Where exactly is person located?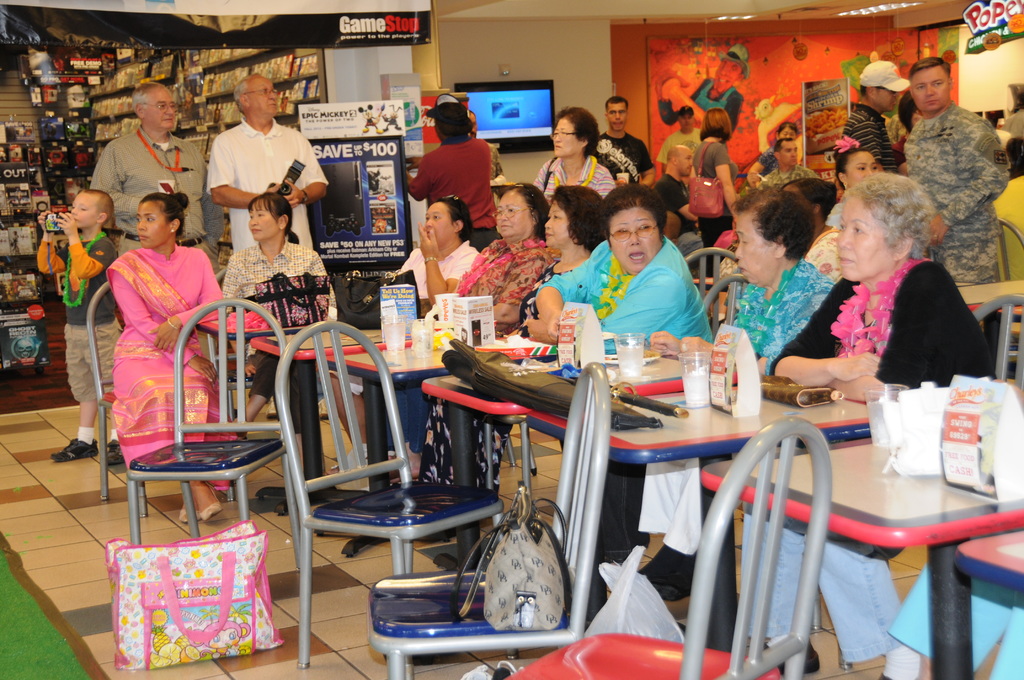
Its bounding box is l=908, t=53, r=1010, b=281.
